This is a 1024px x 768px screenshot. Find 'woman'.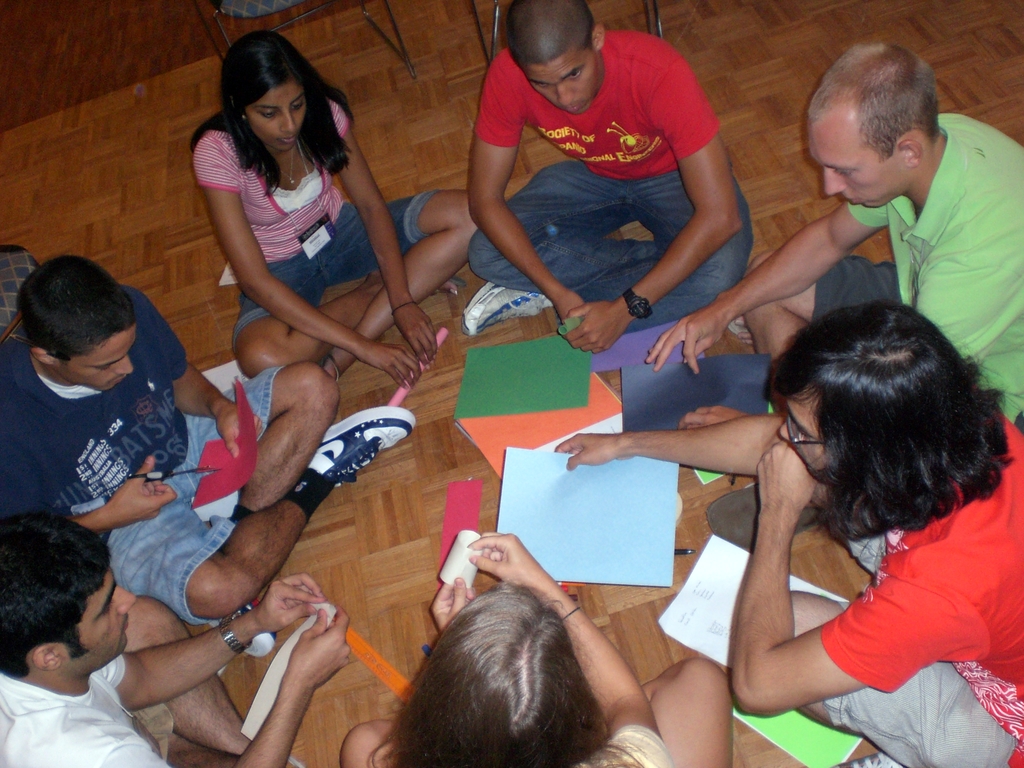
Bounding box: 679, 252, 1016, 758.
